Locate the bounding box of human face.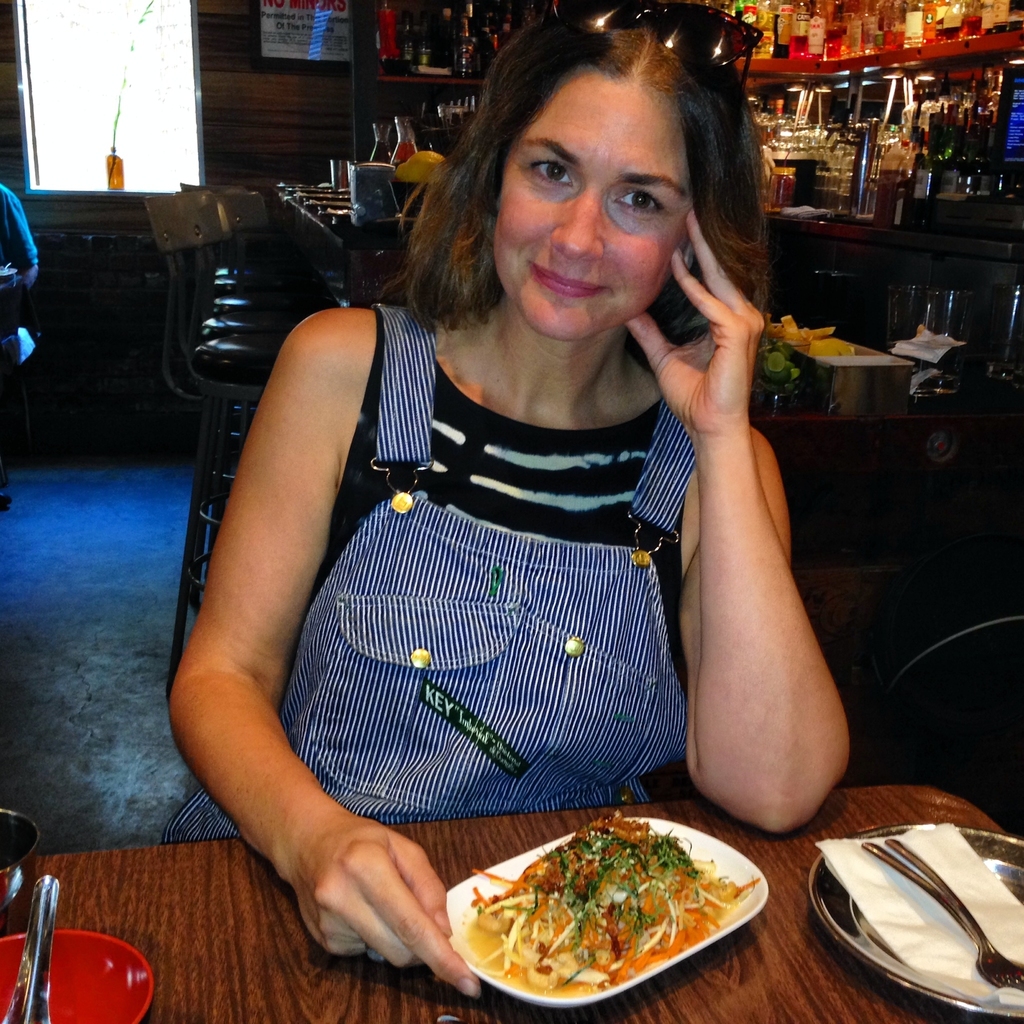
Bounding box: 495/68/691/349.
